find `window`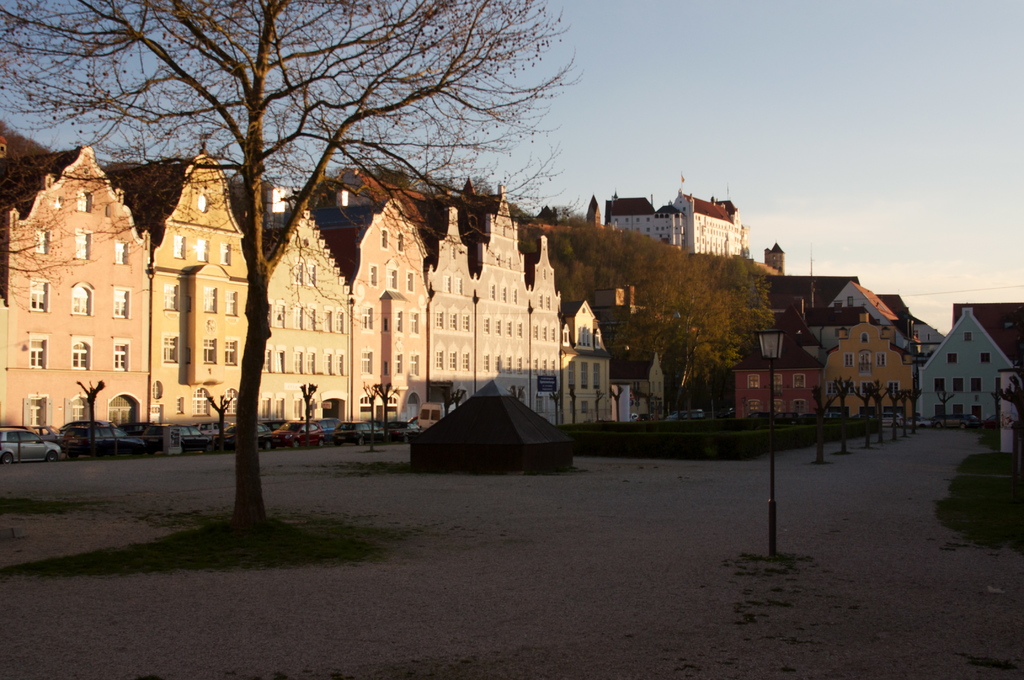
x1=548 y1=349 x2=557 y2=378
